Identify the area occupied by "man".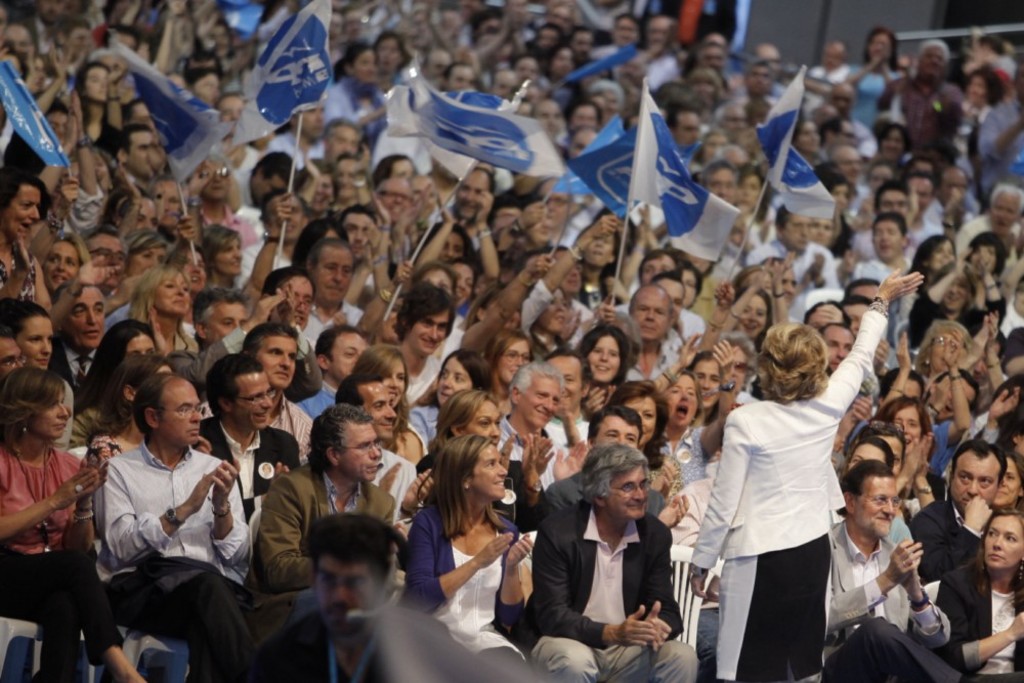
Area: 584/16/647/70.
